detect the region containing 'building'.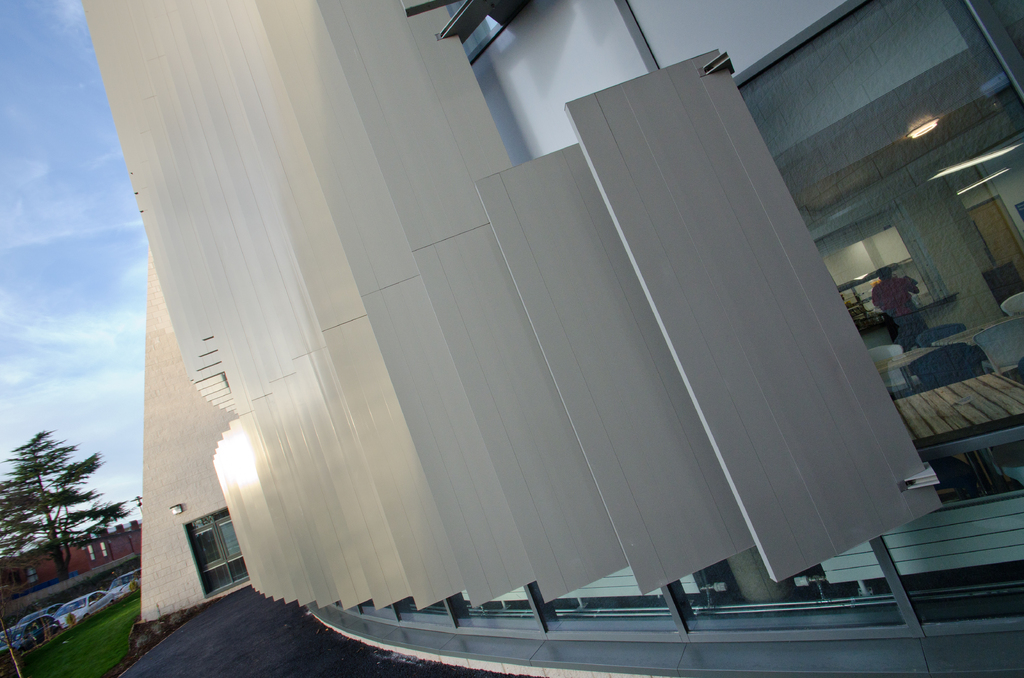
<bbox>81, 0, 1023, 677</bbox>.
